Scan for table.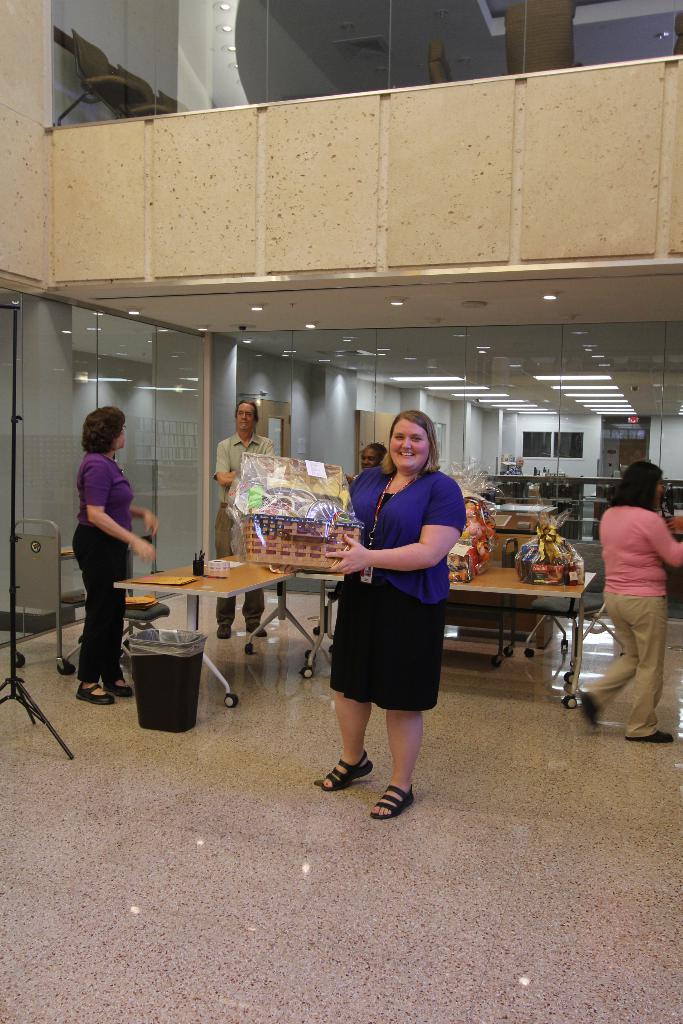
Scan result: detection(119, 560, 601, 703).
